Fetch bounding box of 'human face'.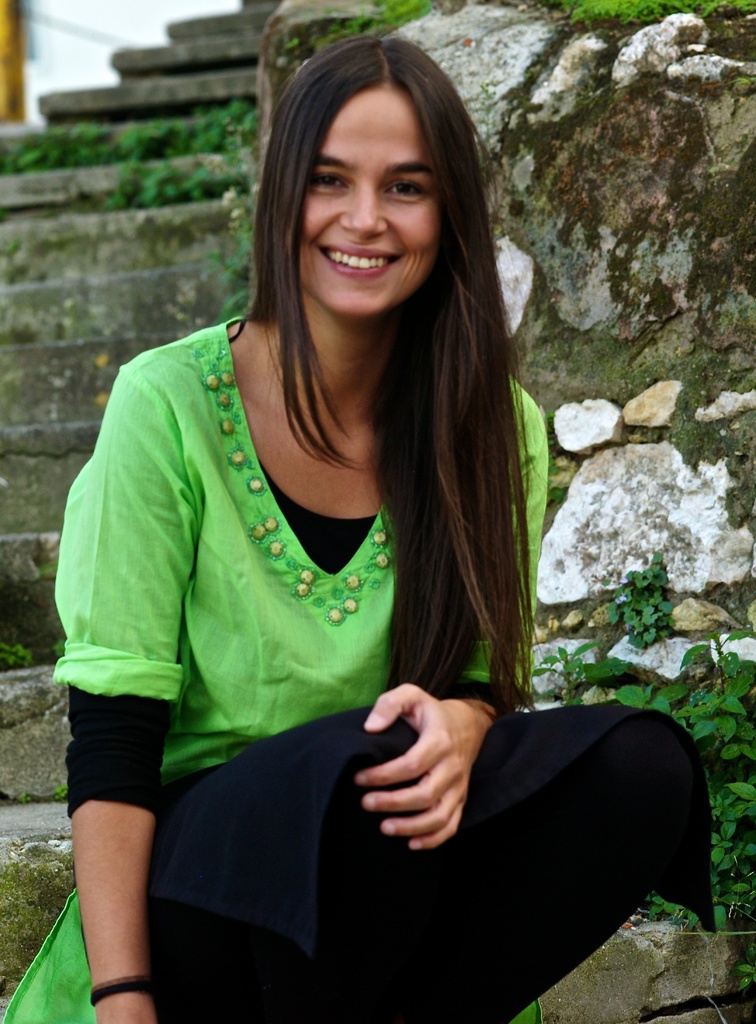
Bbox: crop(284, 74, 441, 321).
